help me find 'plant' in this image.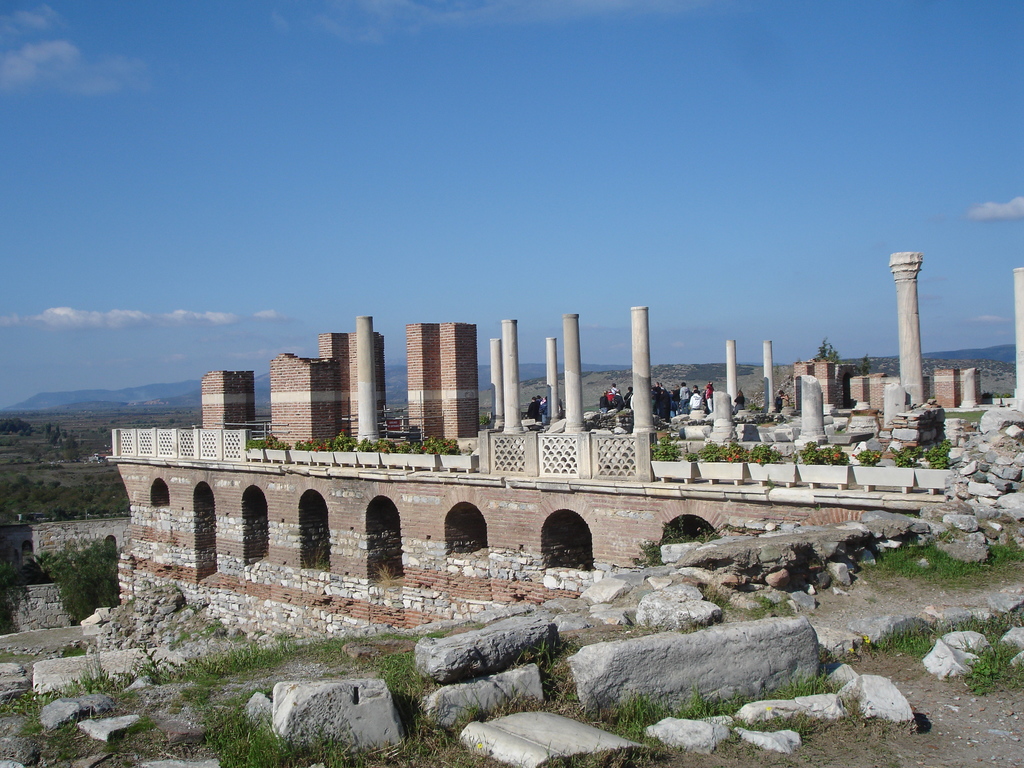
Found it: 748 397 759 416.
